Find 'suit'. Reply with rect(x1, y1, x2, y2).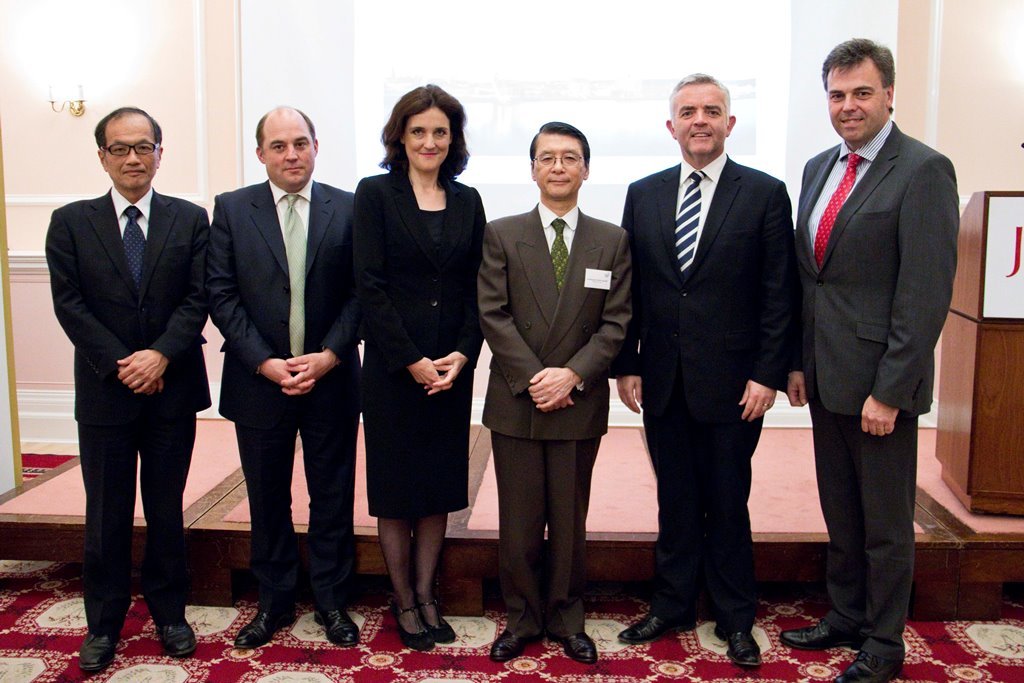
rect(796, 122, 960, 660).
